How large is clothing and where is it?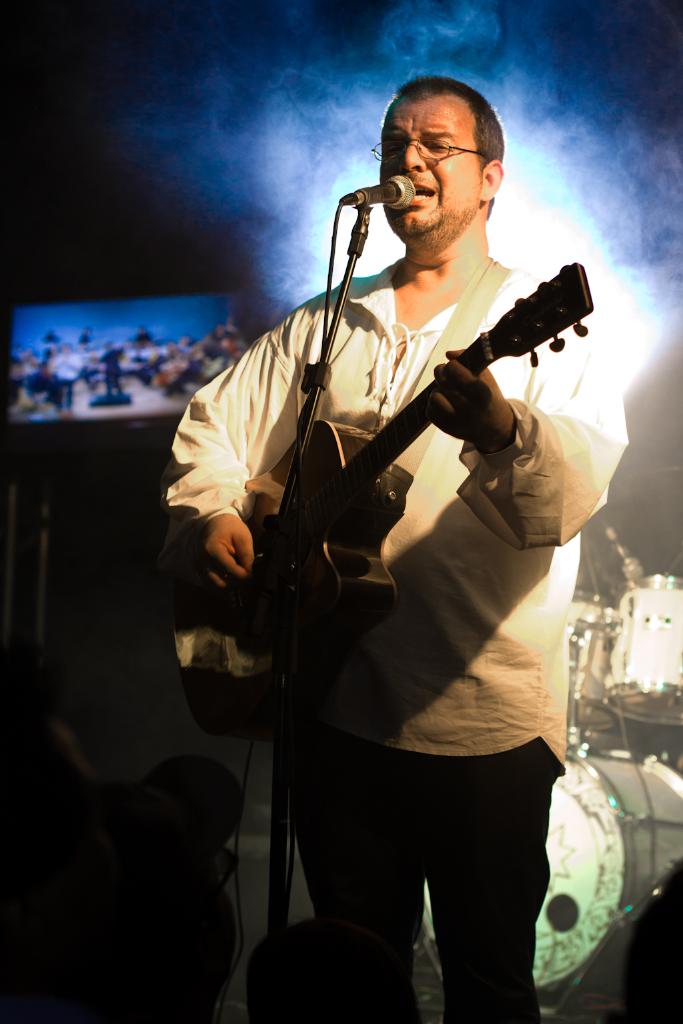
Bounding box: [151, 255, 633, 1023].
